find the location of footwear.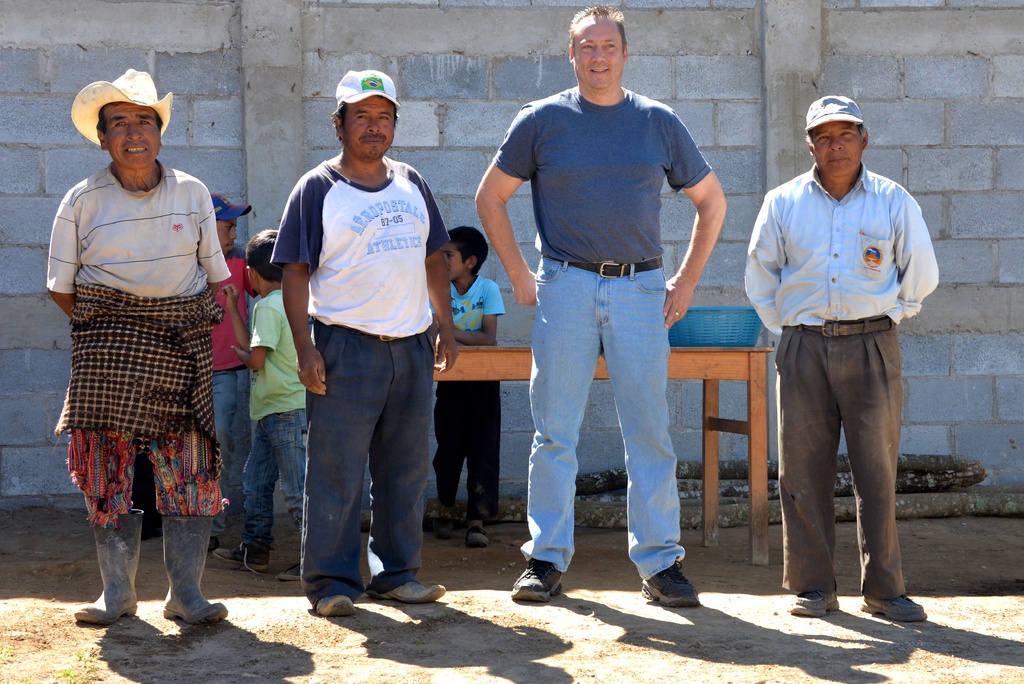
Location: 276 562 301 581.
